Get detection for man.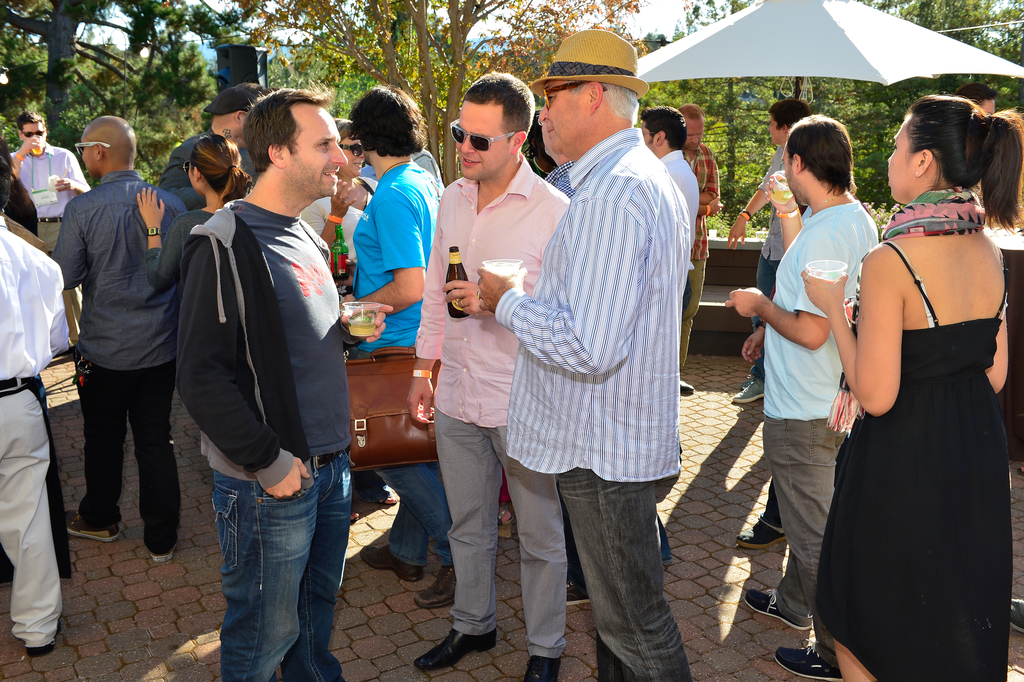
Detection: [x1=681, y1=106, x2=721, y2=396].
